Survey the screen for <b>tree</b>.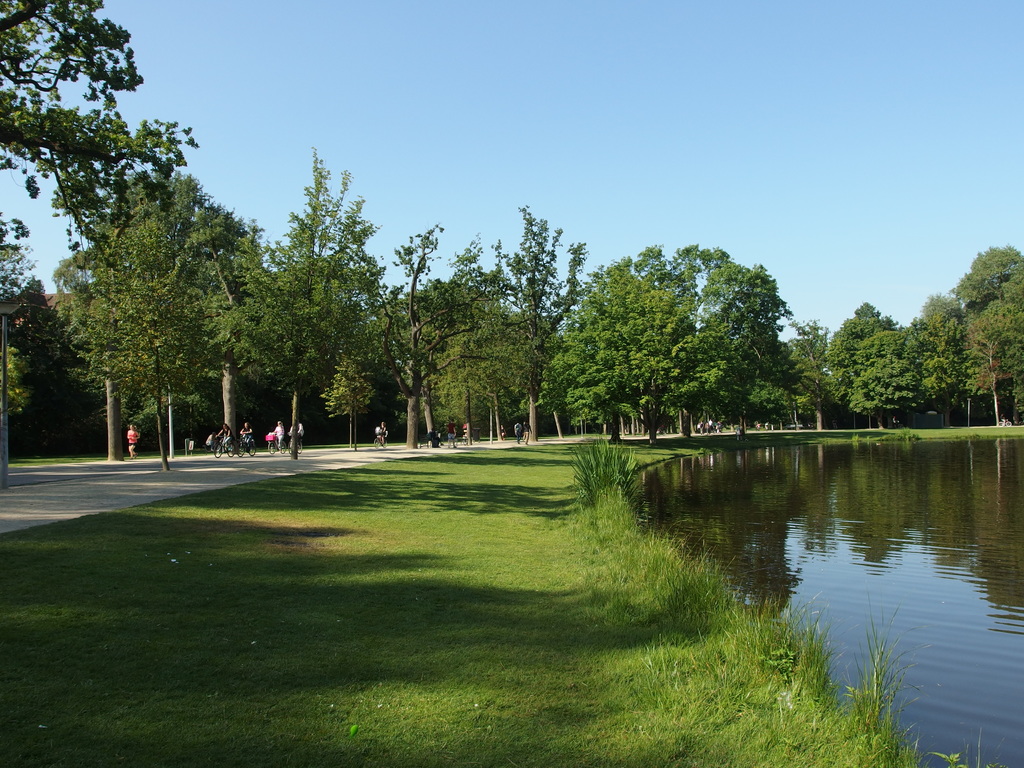
Survey found: {"x1": 525, "y1": 234, "x2": 810, "y2": 447}.
